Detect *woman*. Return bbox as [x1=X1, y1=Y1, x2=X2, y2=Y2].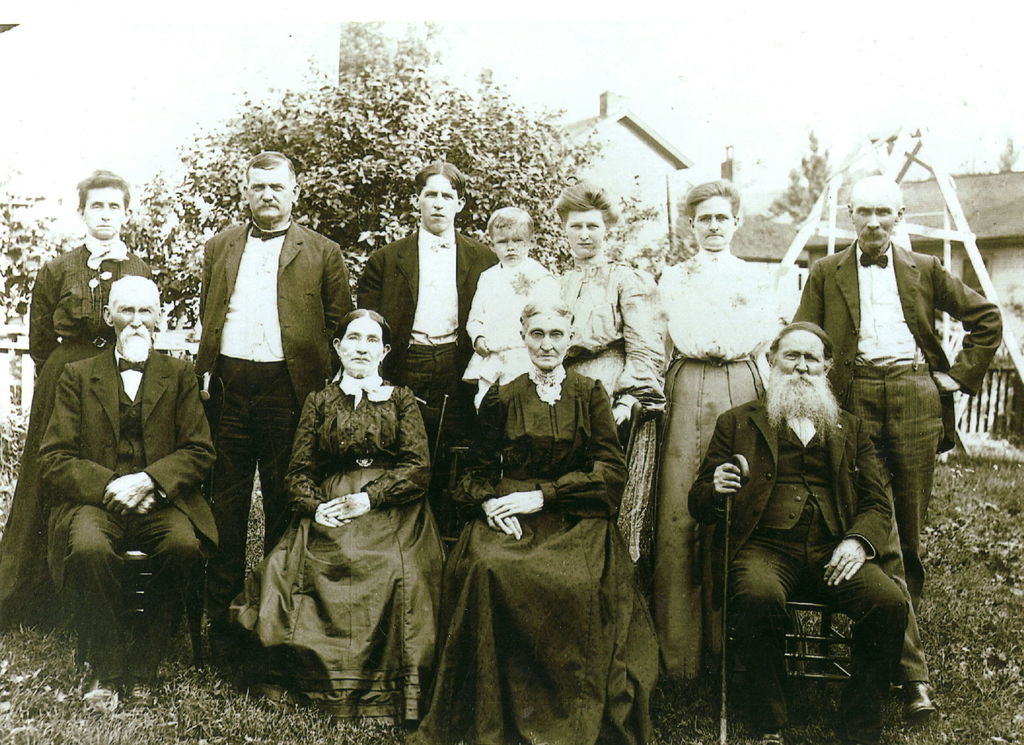
[x1=507, y1=183, x2=668, y2=583].
